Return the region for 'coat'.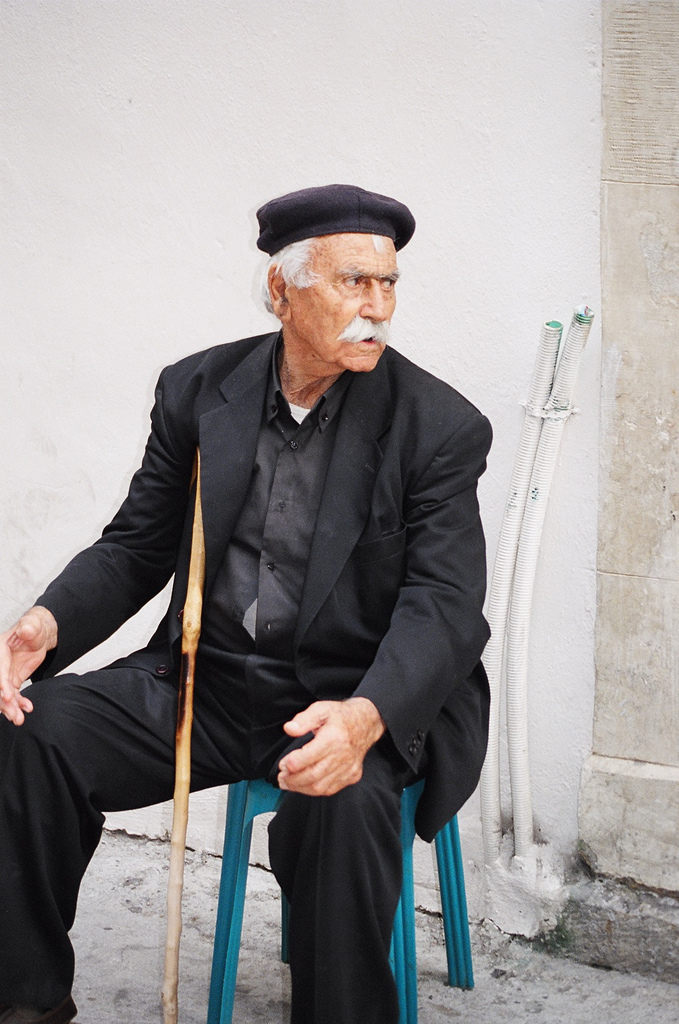
Rect(34, 331, 492, 835).
